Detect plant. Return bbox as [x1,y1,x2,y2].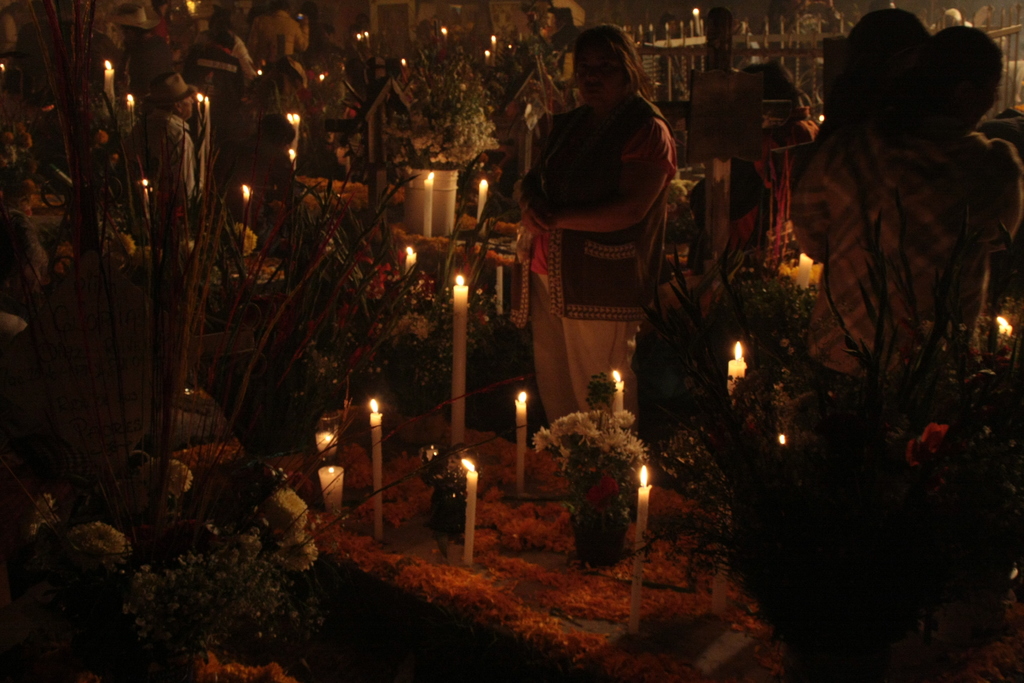
[534,366,651,531].
